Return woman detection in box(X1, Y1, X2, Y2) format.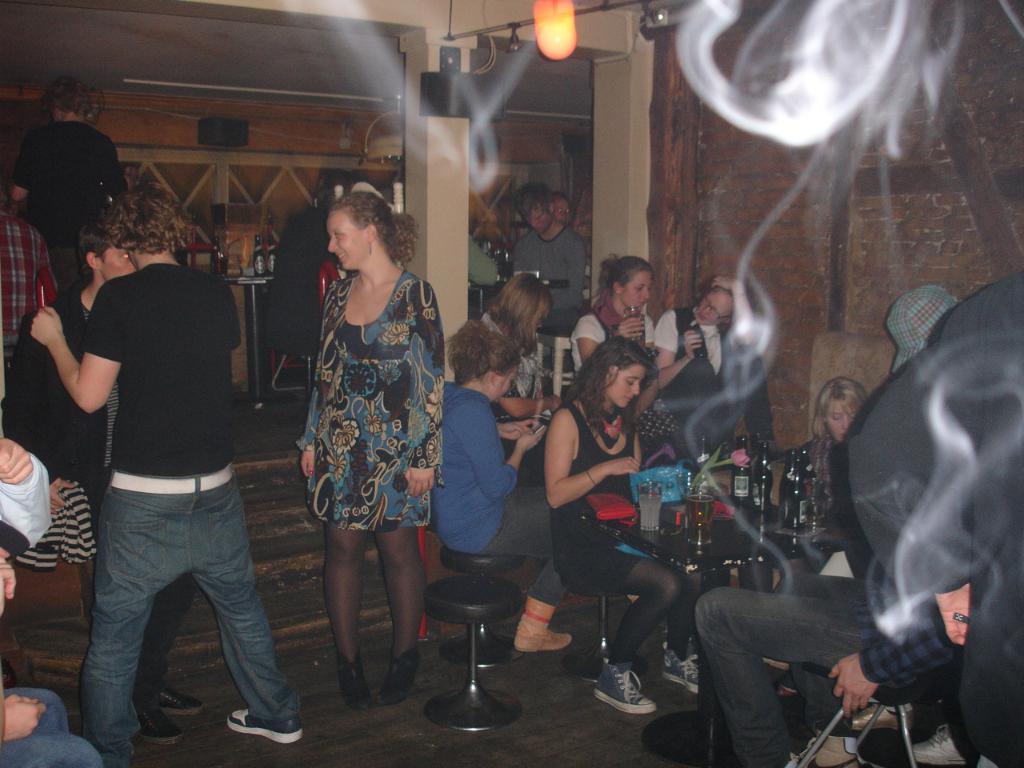
box(541, 330, 701, 715).
